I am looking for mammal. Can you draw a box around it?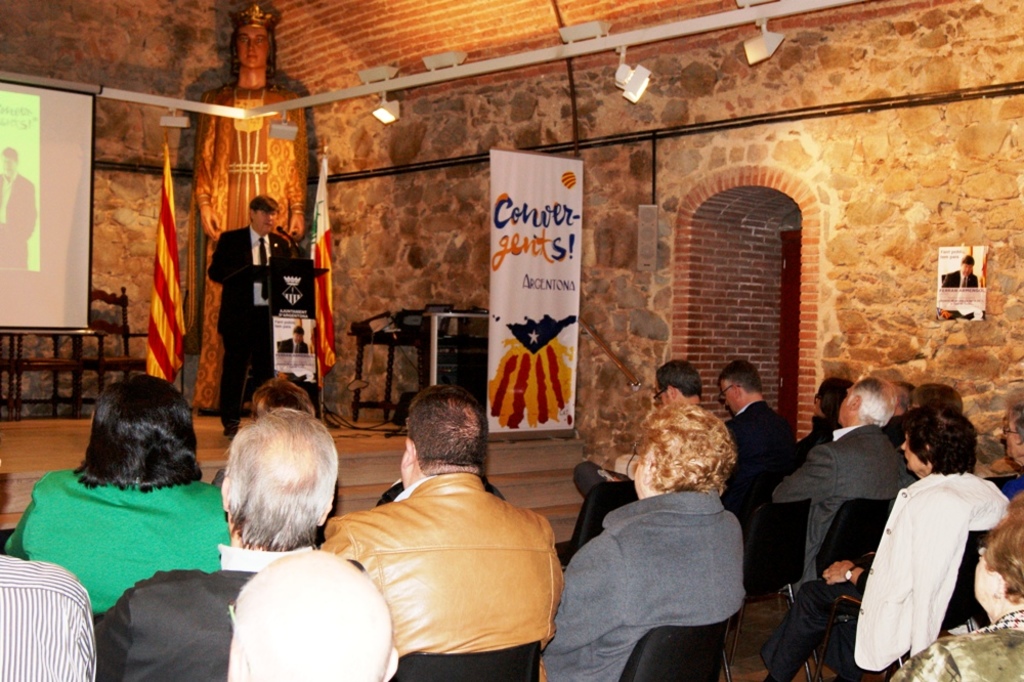
Sure, the bounding box is select_region(226, 544, 399, 681).
